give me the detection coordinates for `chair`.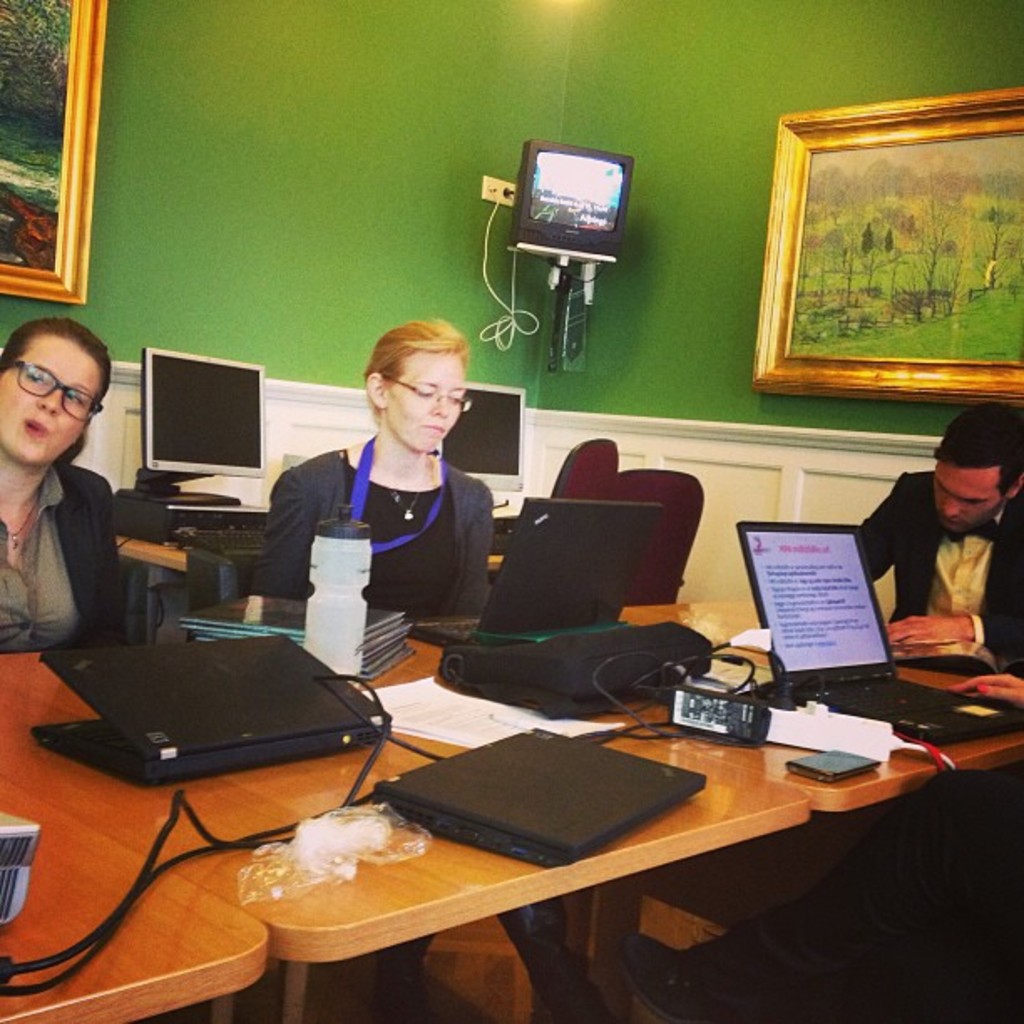
(left=550, top=437, right=621, bottom=499).
